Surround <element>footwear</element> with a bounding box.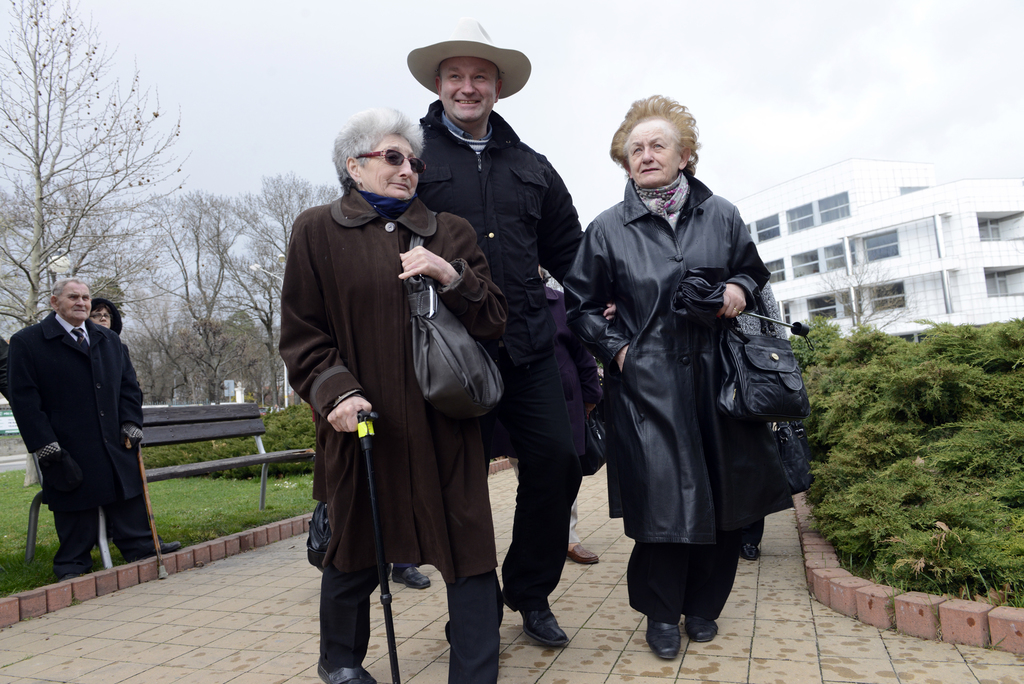
box(445, 615, 447, 645).
